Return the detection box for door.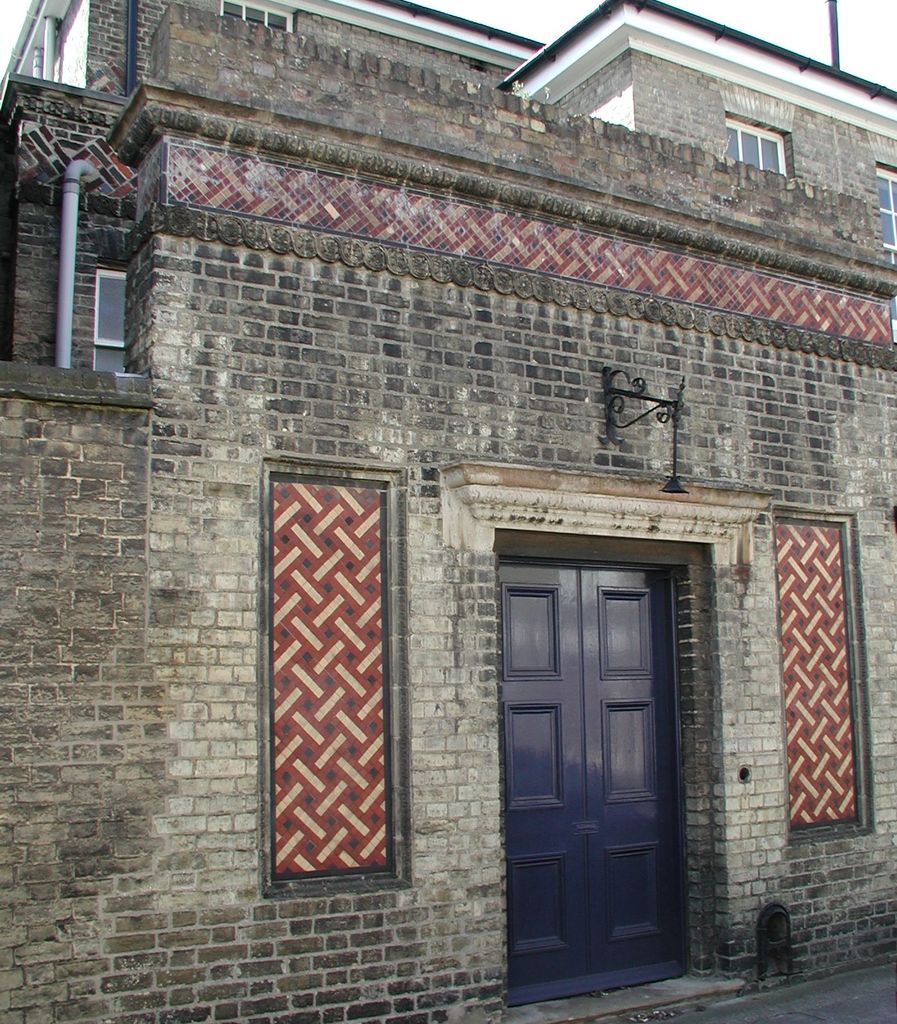
499,555,600,1001.
